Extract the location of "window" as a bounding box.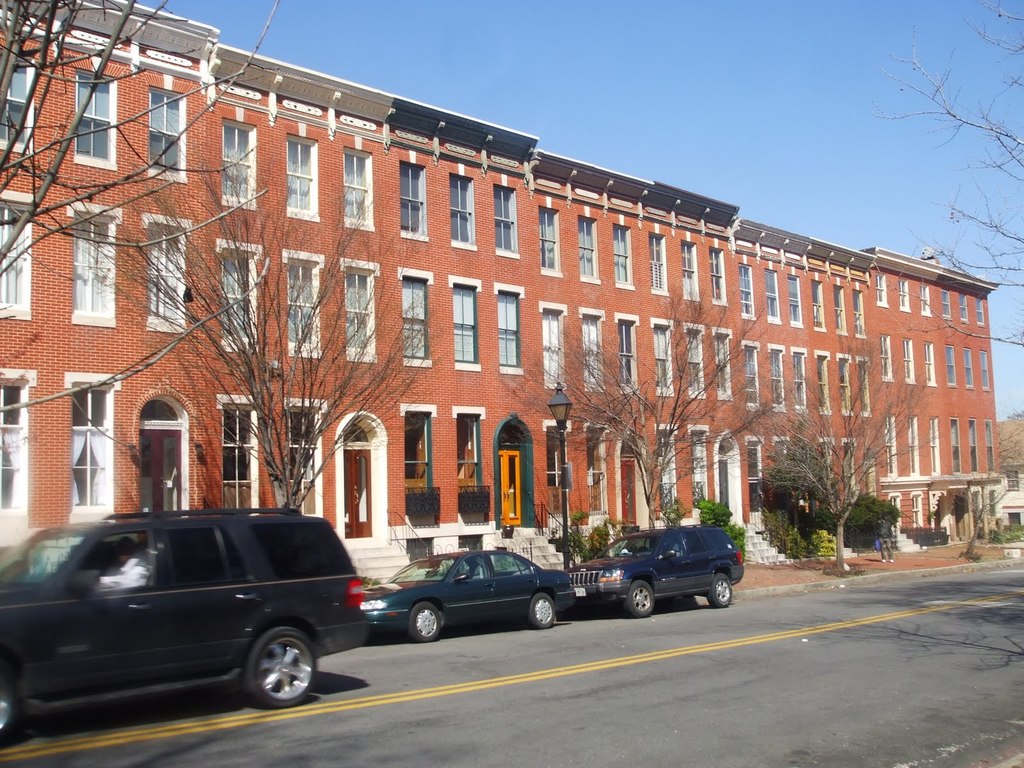
pyautogui.locateOnScreen(653, 326, 674, 395).
